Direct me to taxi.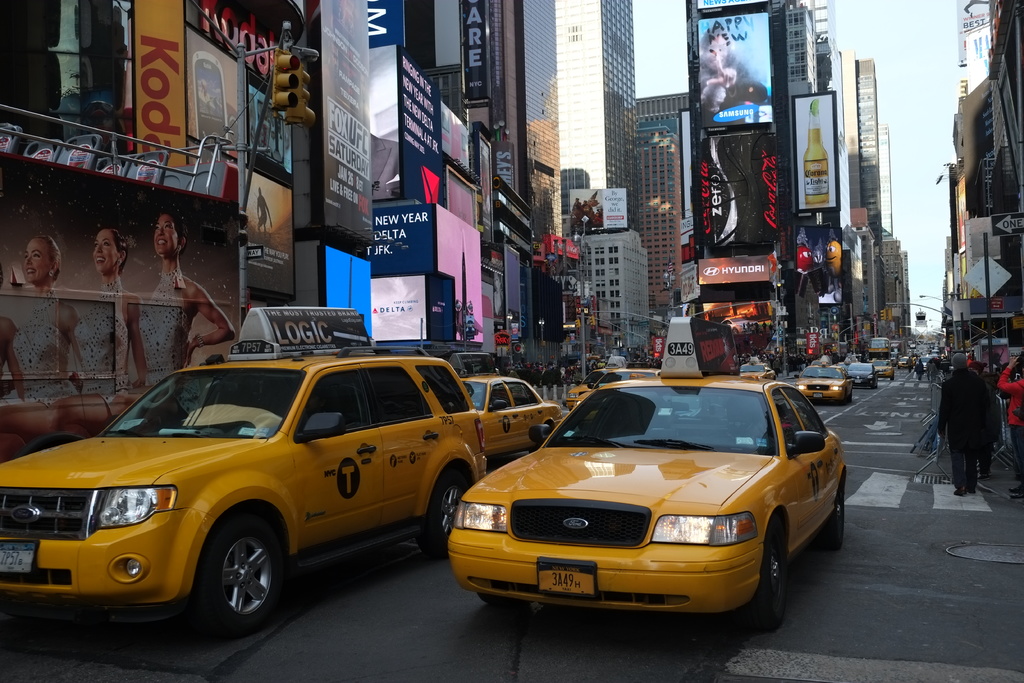
Direction: 449, 315, 847, 629.
